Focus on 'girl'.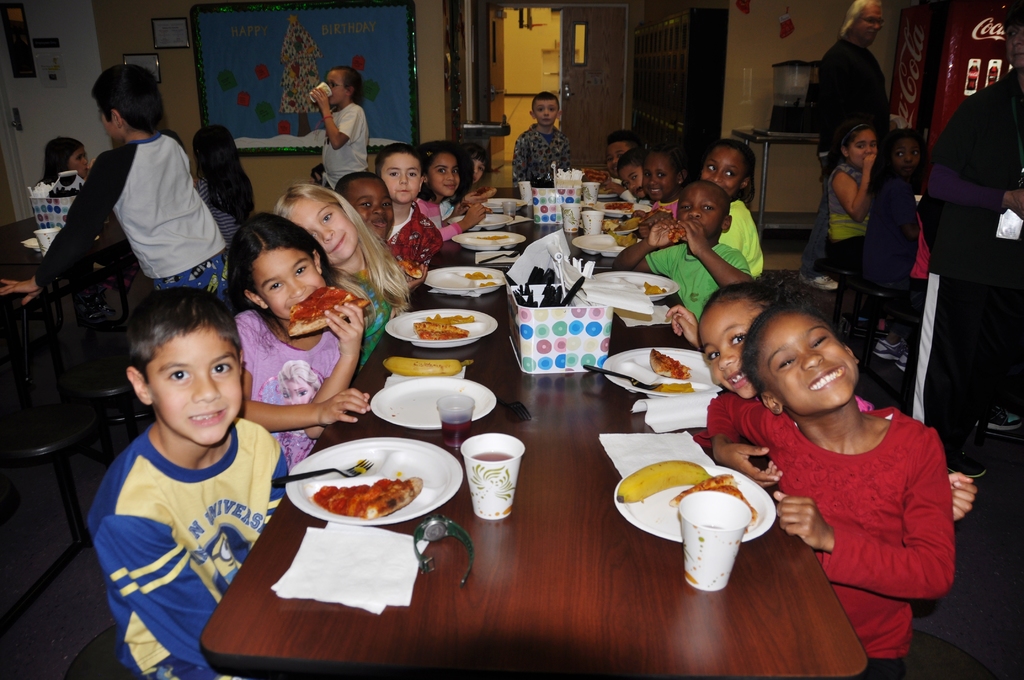
Focused at 38:138:90:186.
